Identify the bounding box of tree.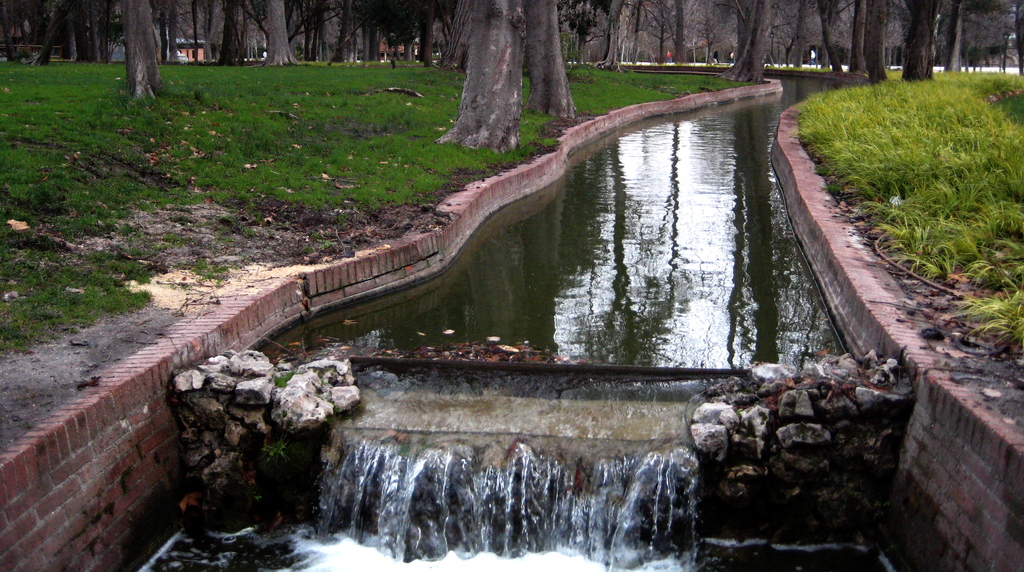
<bbox>716, 0, 772, 81</bbox>.
